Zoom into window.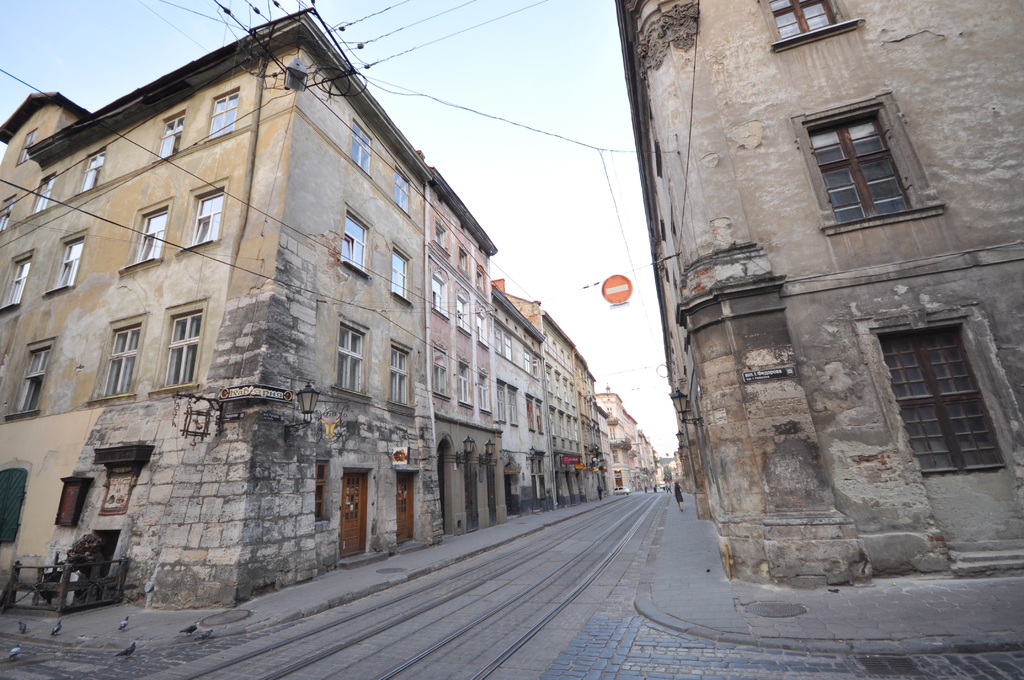
Zoom target: select_region(346, 122, 372, 170).
